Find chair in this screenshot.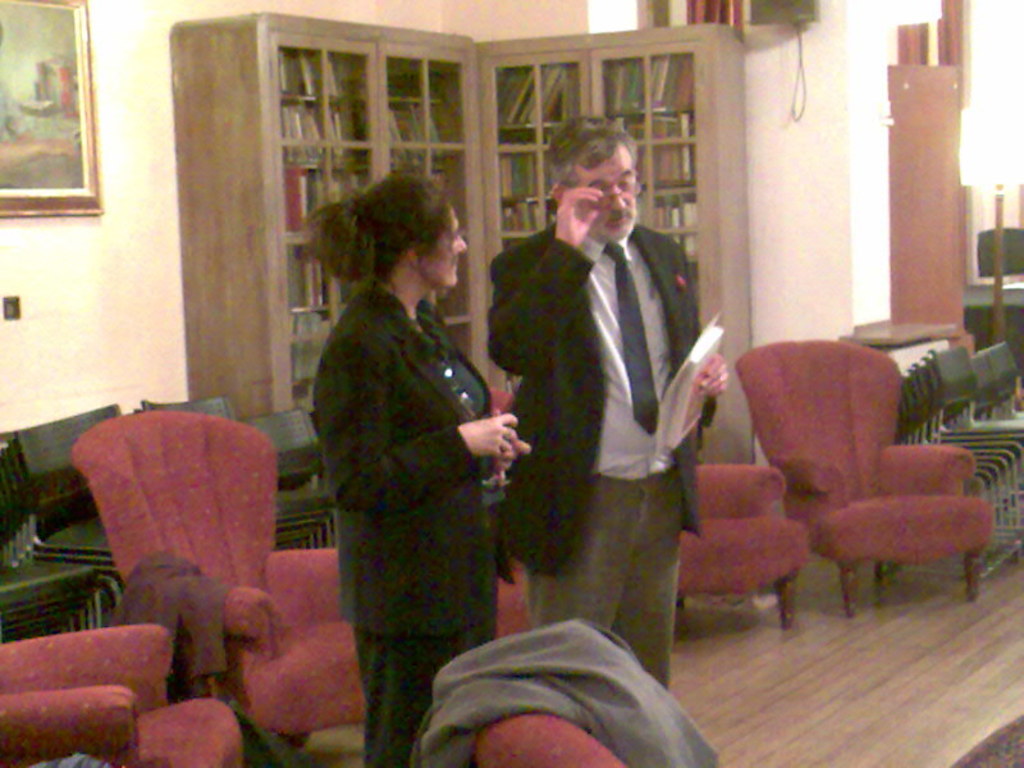
The bounding box for chair is rect(490, 389, 809, 630).
